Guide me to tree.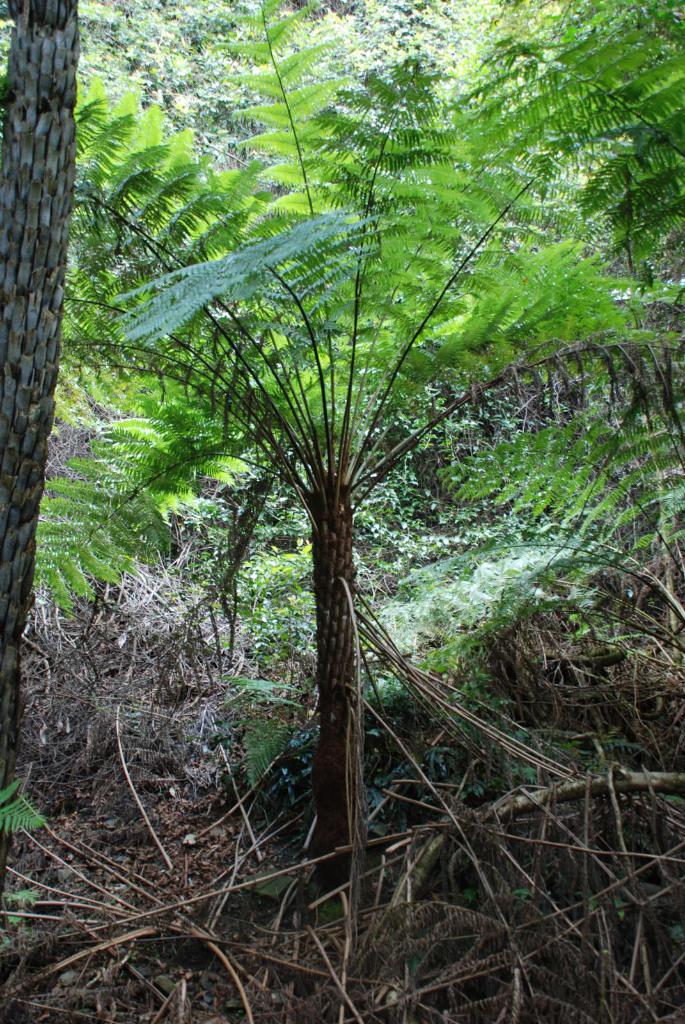
Guidance: 18 0 684 912.
